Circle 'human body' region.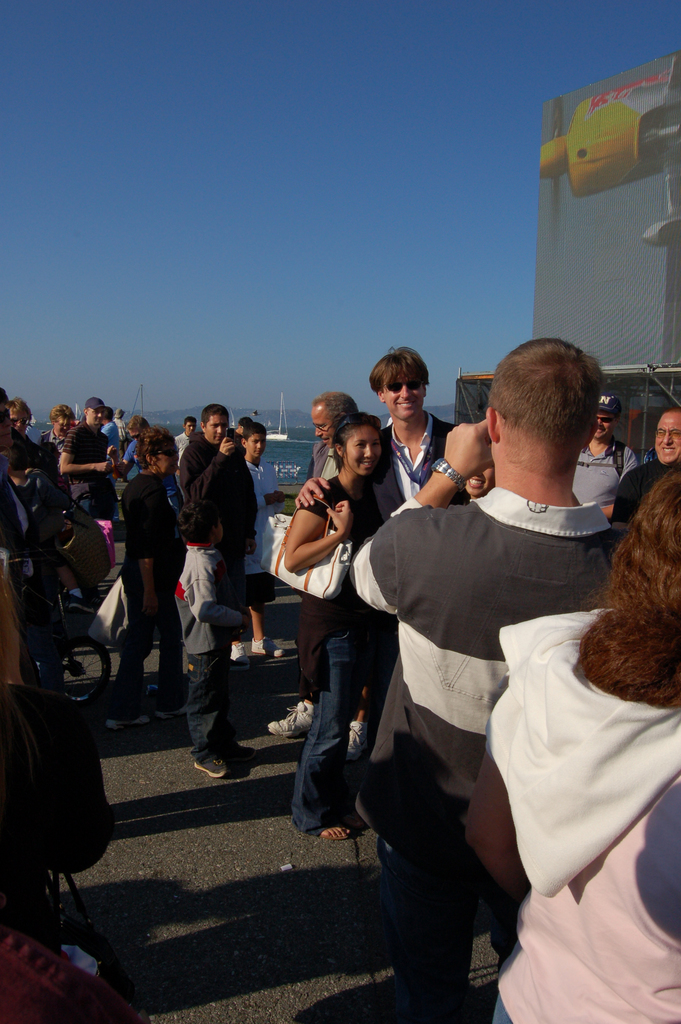
Region: Rect(573, 440, 644, 522).
